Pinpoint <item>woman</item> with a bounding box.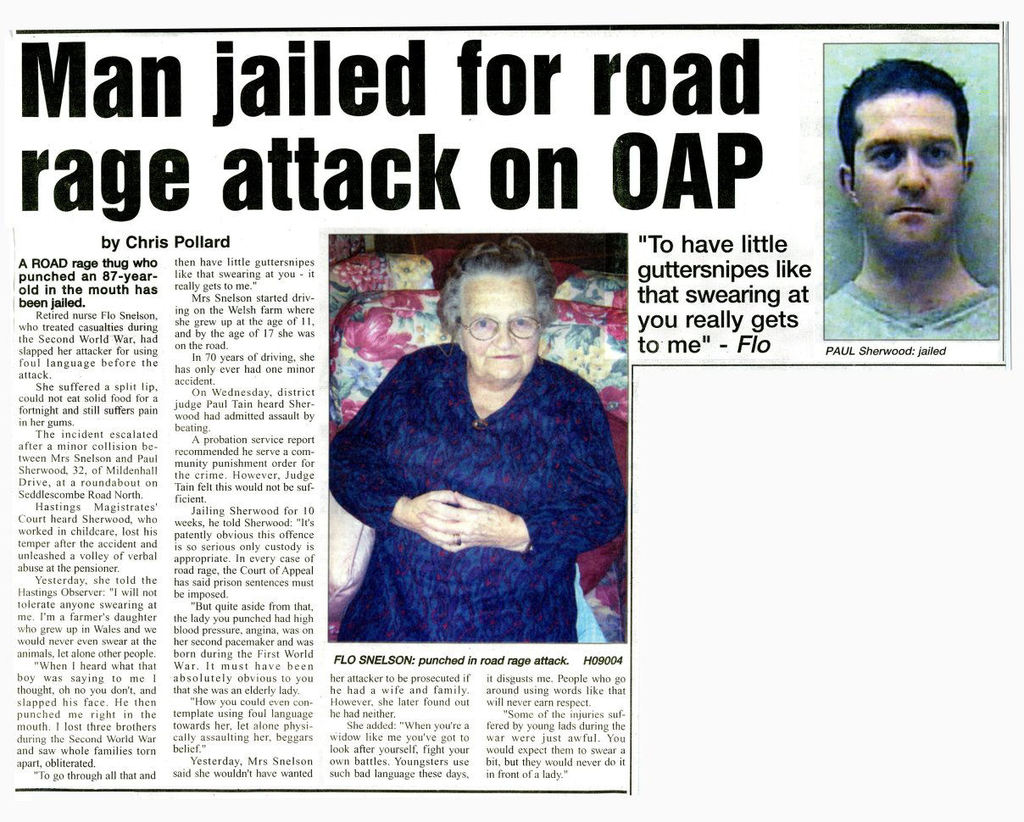
325,235,628,646.
